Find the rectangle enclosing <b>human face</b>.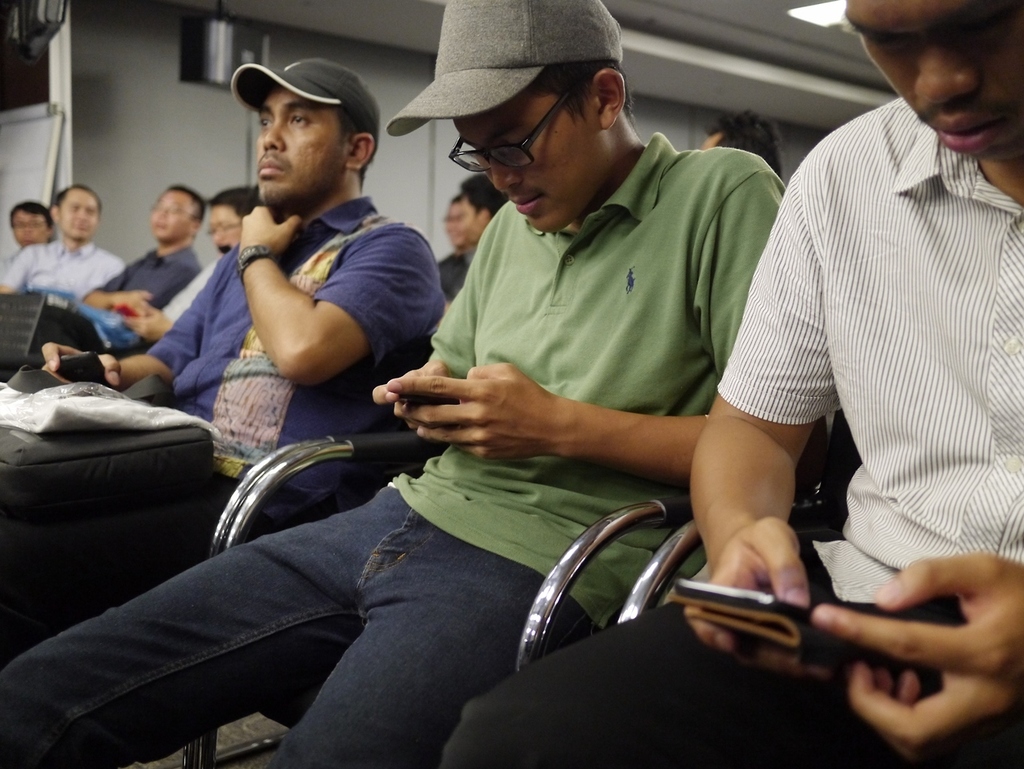
[left=844, top=0, right=1023, bottom=162].
